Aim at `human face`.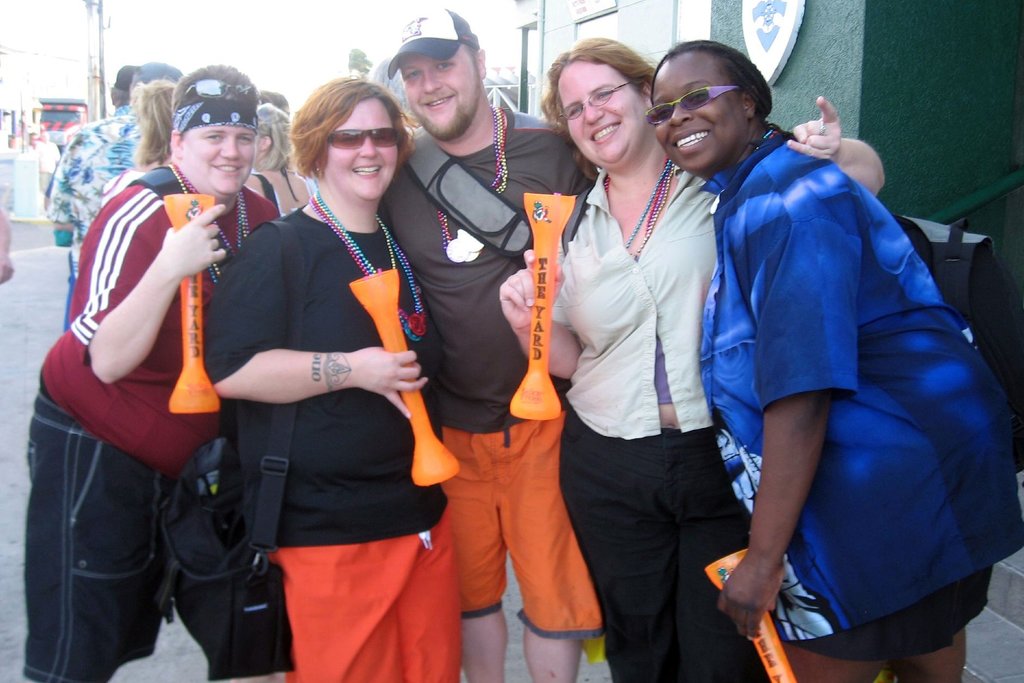
Aimed at <region>402, 43, 483, 142</region>.
